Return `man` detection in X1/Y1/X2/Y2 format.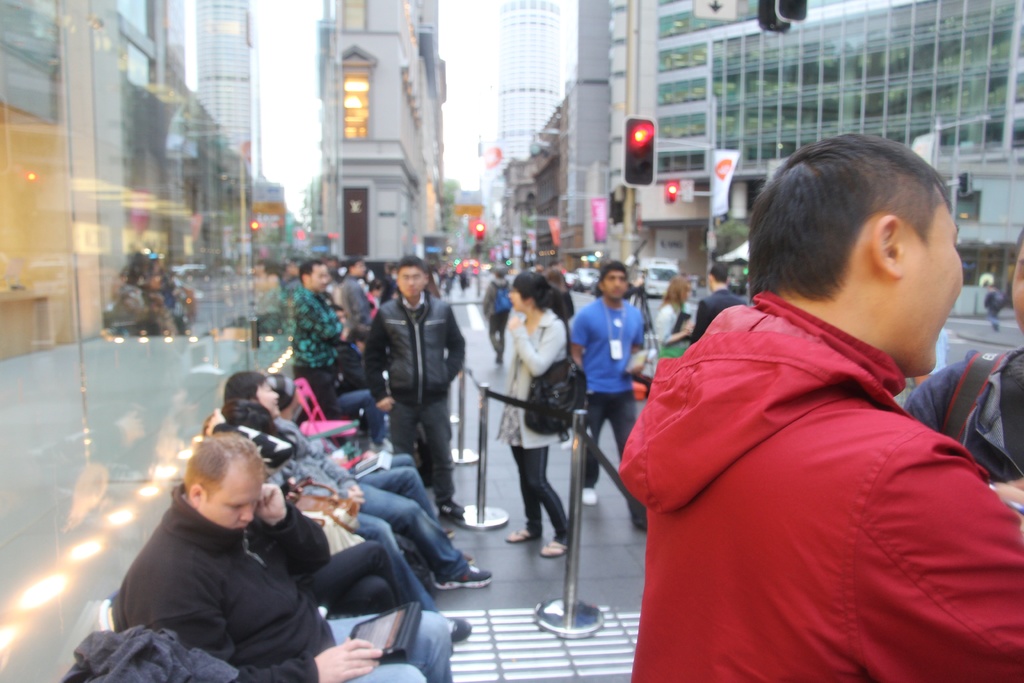
230/367/489/598.
